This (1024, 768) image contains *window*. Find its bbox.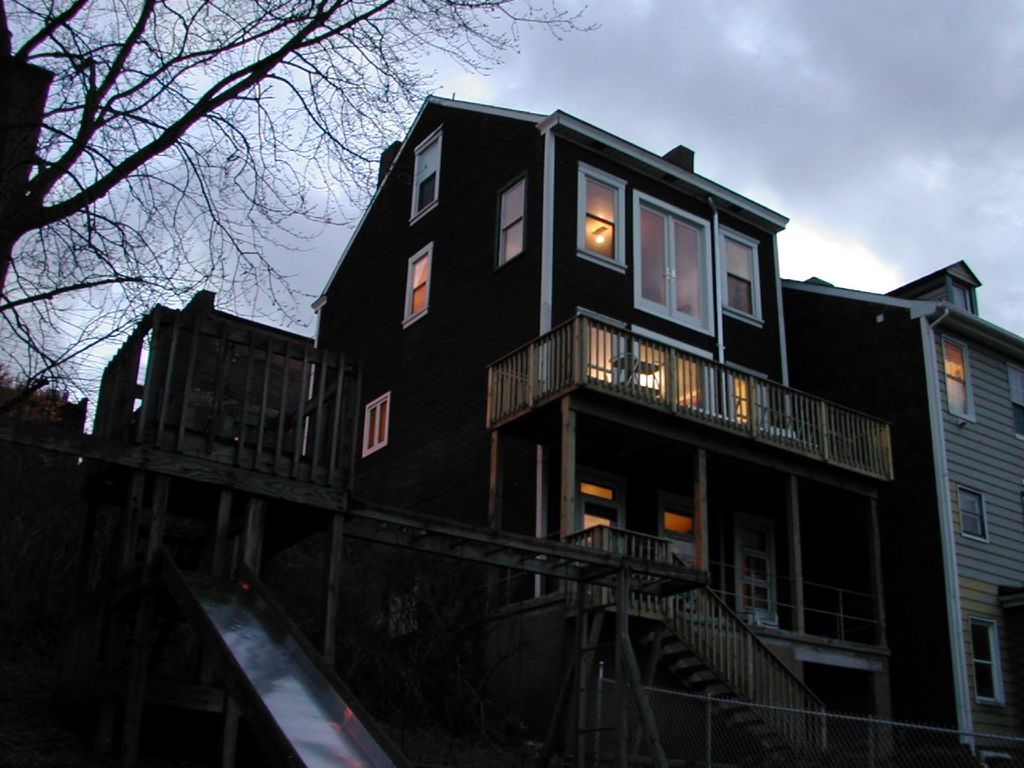
box(969, 614, 1009, 710).
